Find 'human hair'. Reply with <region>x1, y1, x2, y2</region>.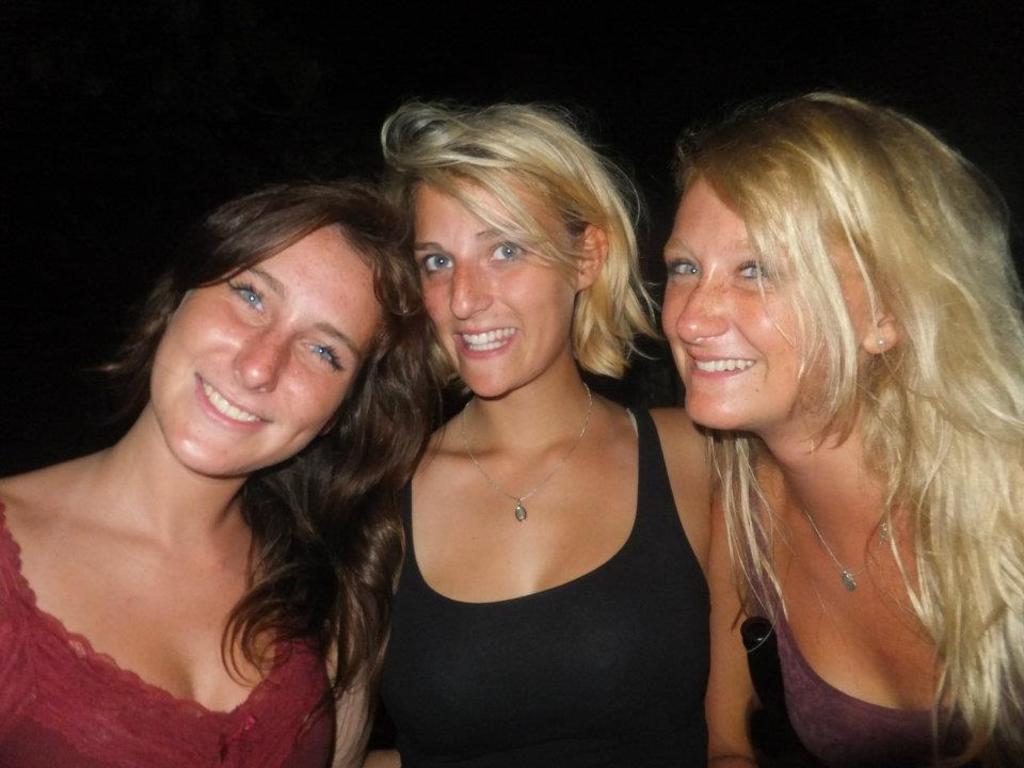
<region>83, 177, 449, 751</region>.
